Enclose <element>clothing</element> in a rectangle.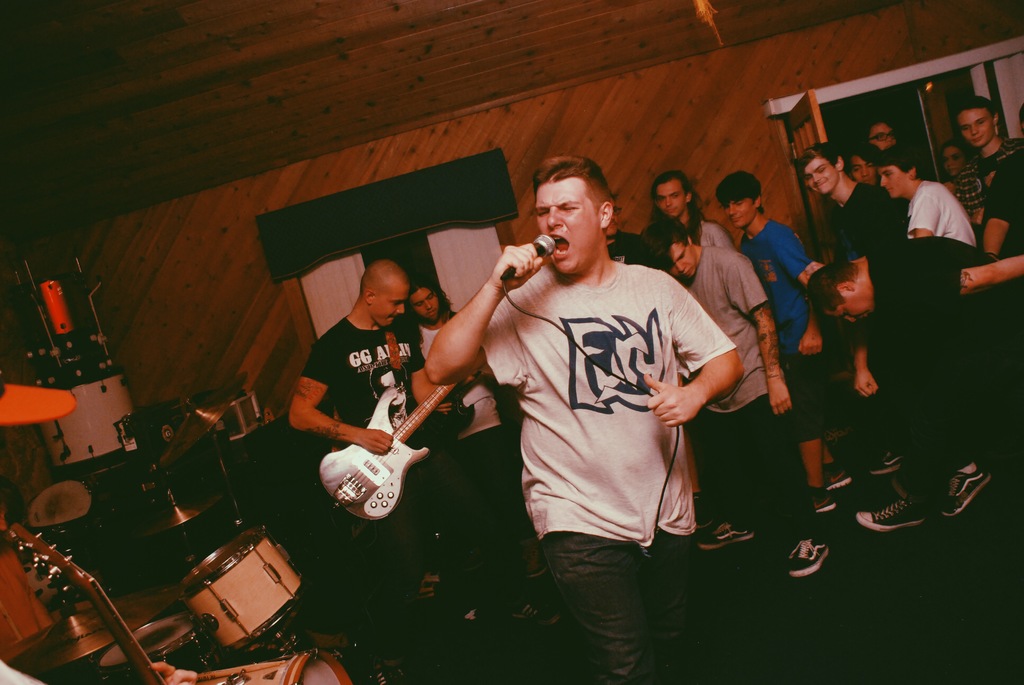
(left=959, top=135, right=1023, bottom=232).
